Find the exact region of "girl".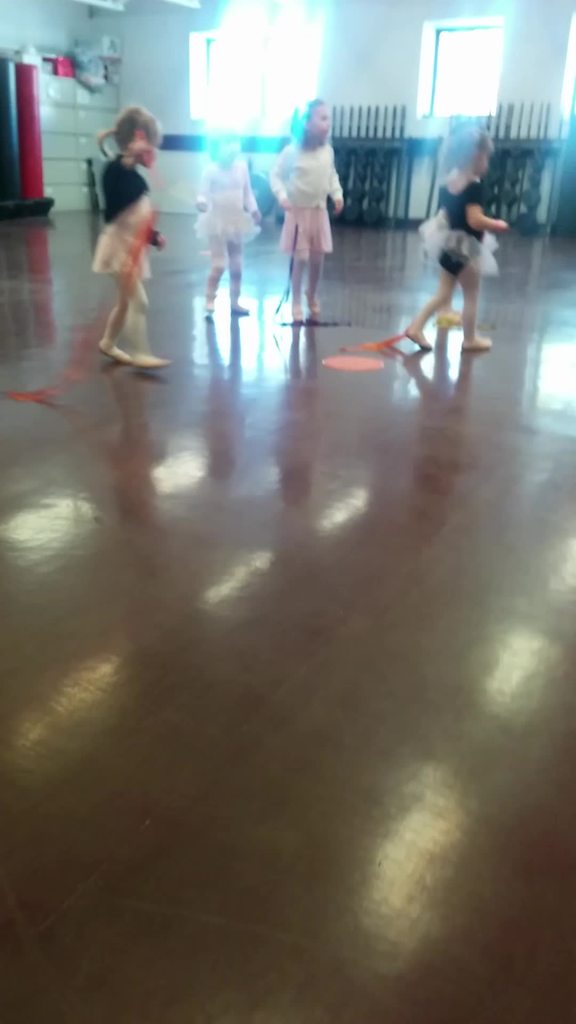
Exact region: <box>260,92,341,335</box>.
